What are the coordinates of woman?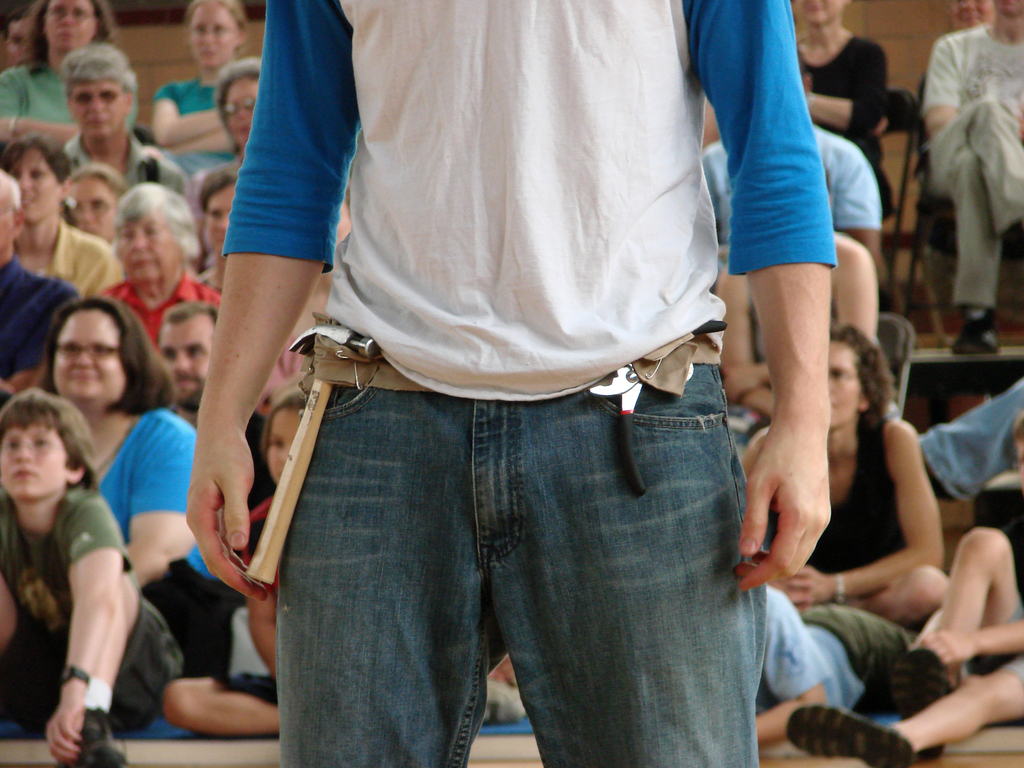
90:184:206:360.
